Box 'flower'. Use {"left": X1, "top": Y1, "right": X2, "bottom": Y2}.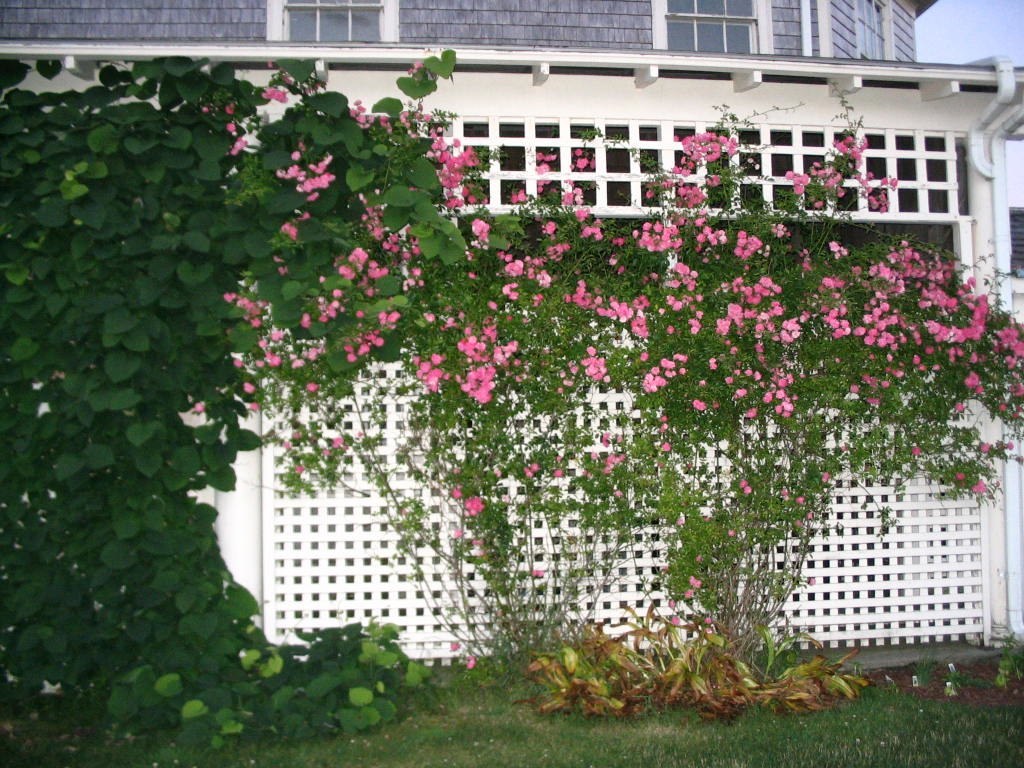
{"left": 598, "top": 447, "right": 629, "bottom": 476}.
